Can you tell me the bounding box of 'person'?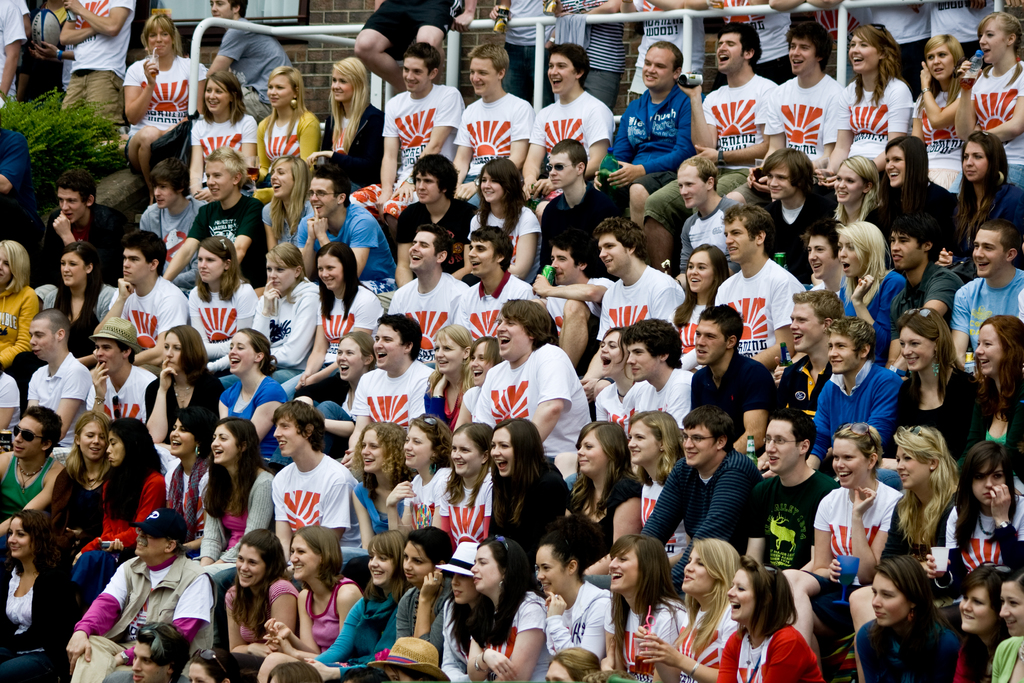
{"x1": 478, "y1": 294, "x2": 594, "y2": 463}.
